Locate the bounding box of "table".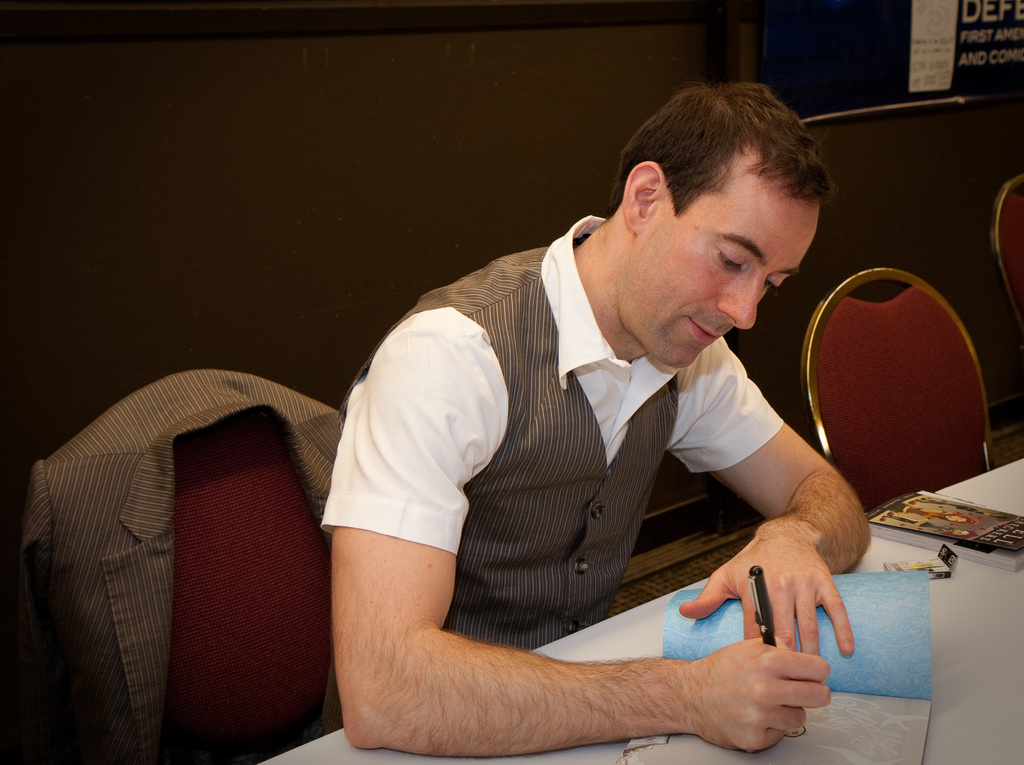
Bounding box: locate(260, 458, 1023, 764).
